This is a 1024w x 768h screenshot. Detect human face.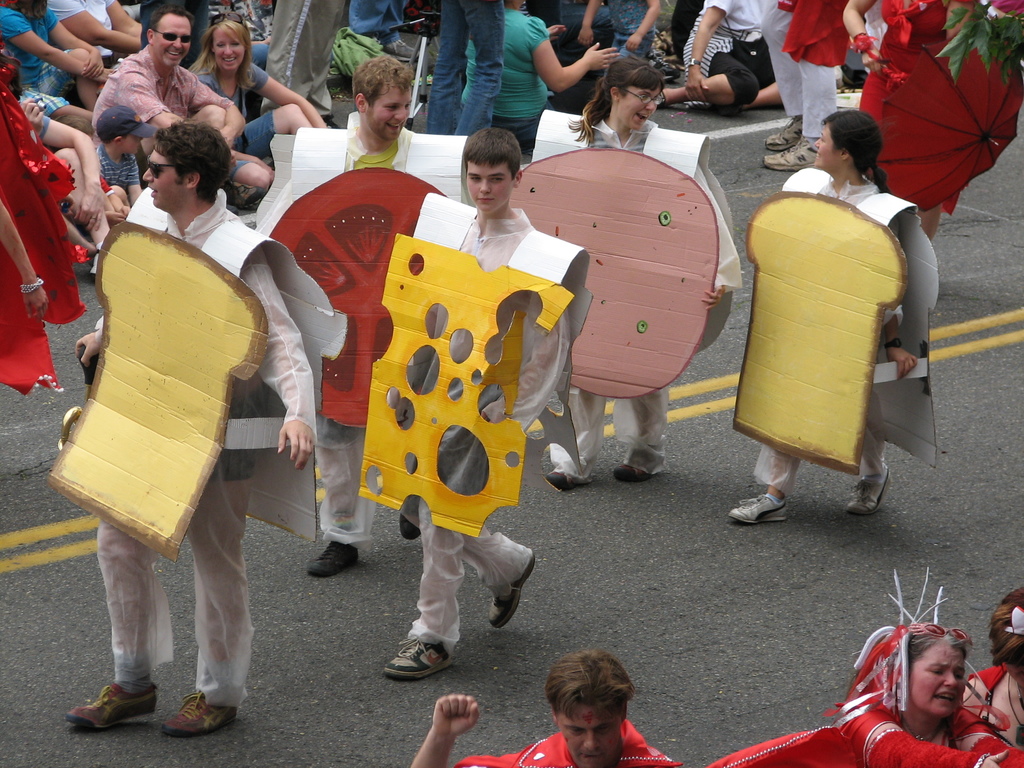
detection(147, 150, 185, 210).
